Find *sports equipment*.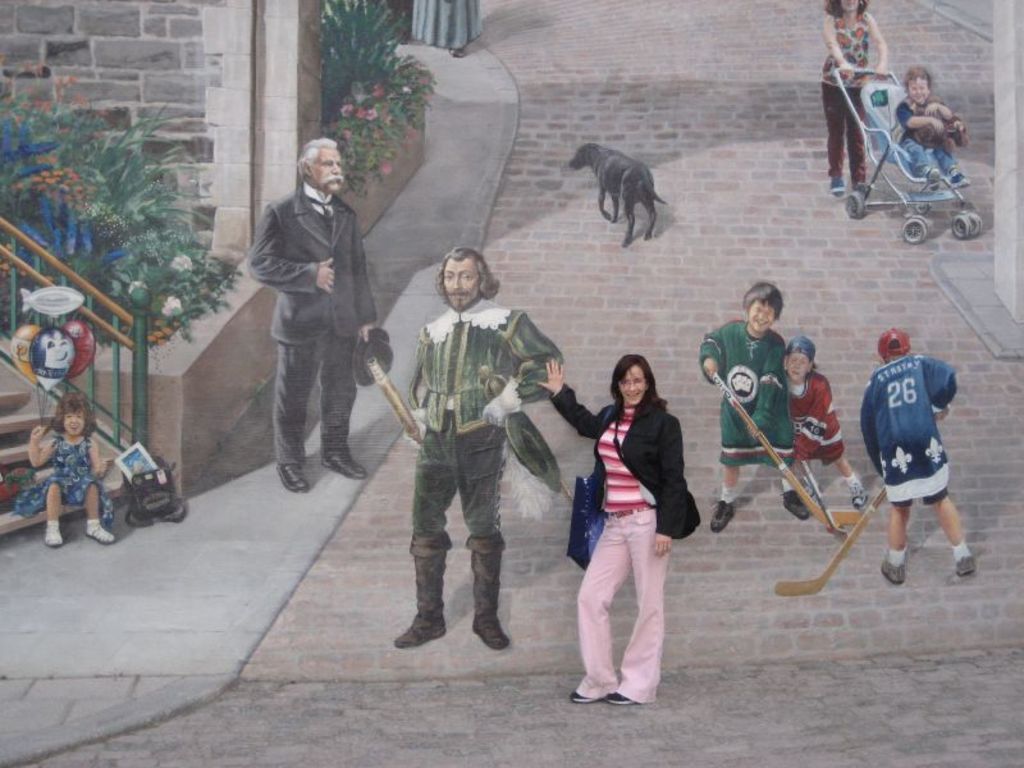
[left=703, top=369, right=865, bottom=526].
